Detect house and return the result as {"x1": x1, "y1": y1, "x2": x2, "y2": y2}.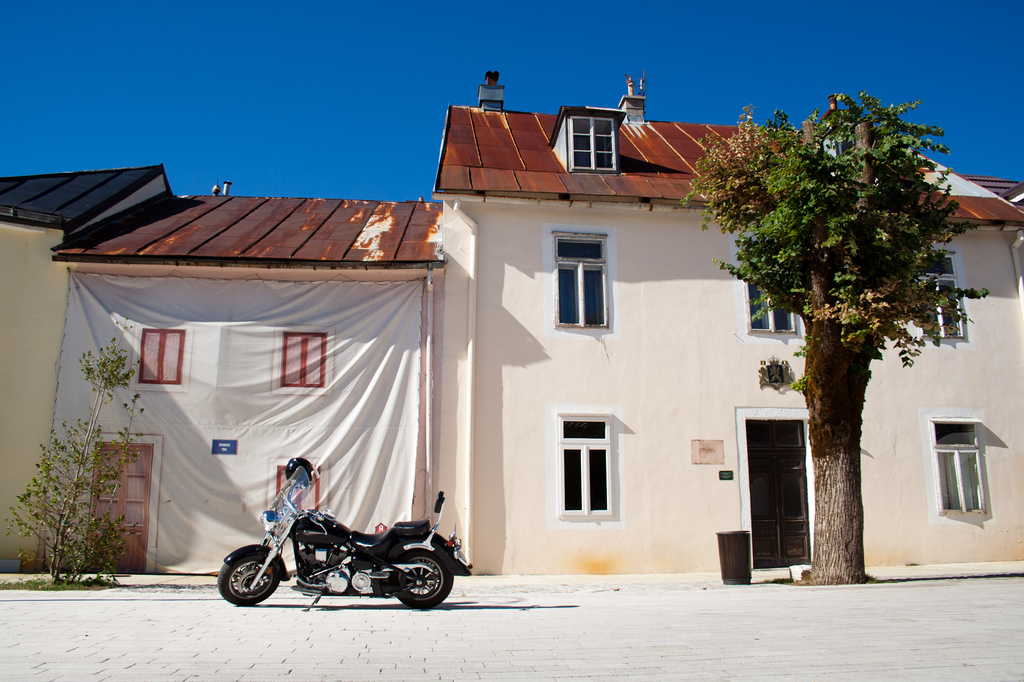
{"x1": 0, "y1": 161, "x2": 174, "y2": 575}.
